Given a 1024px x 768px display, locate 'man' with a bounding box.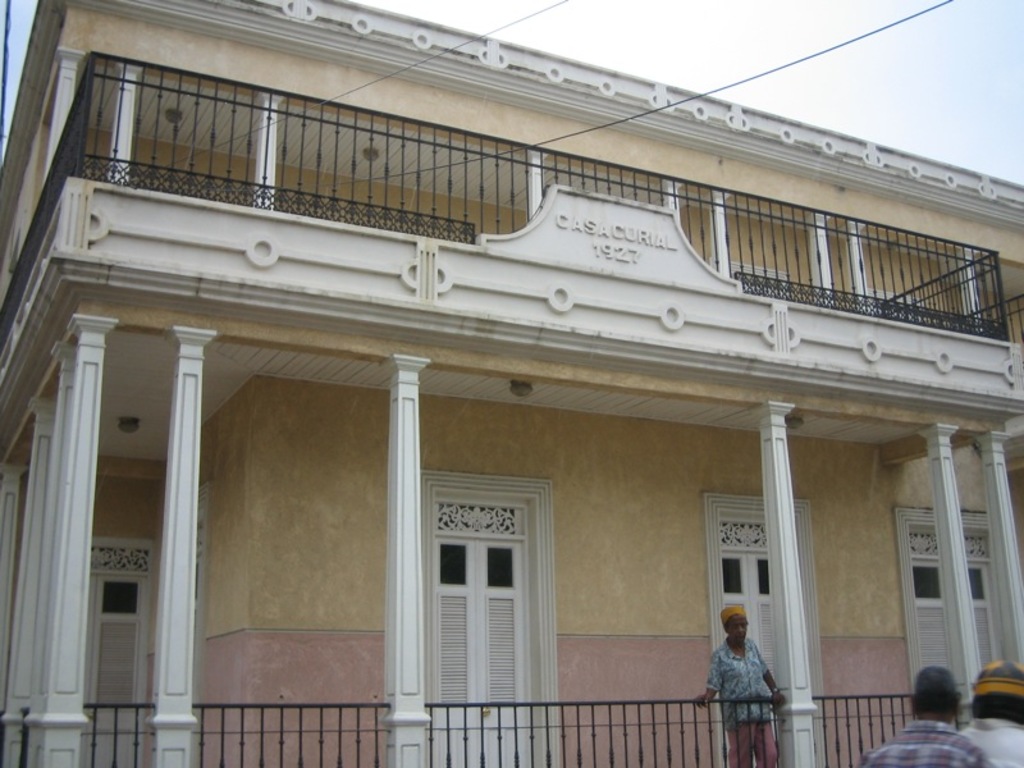
Located: [965, 657, 1023, 767].
